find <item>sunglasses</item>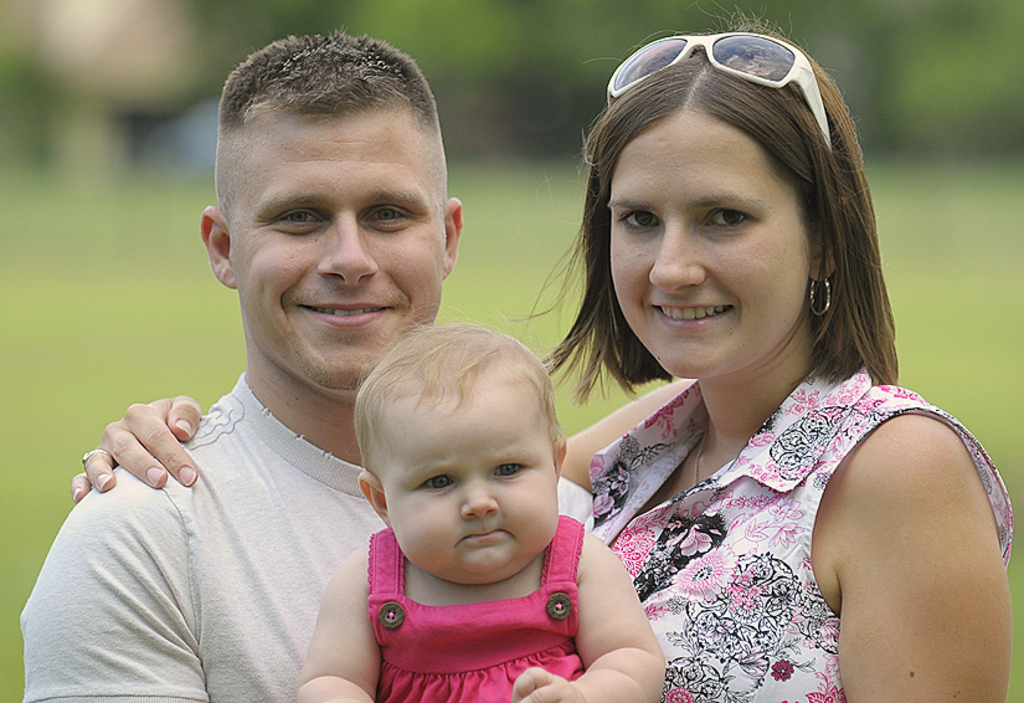
bbox=(604, 27, 835, 149)
